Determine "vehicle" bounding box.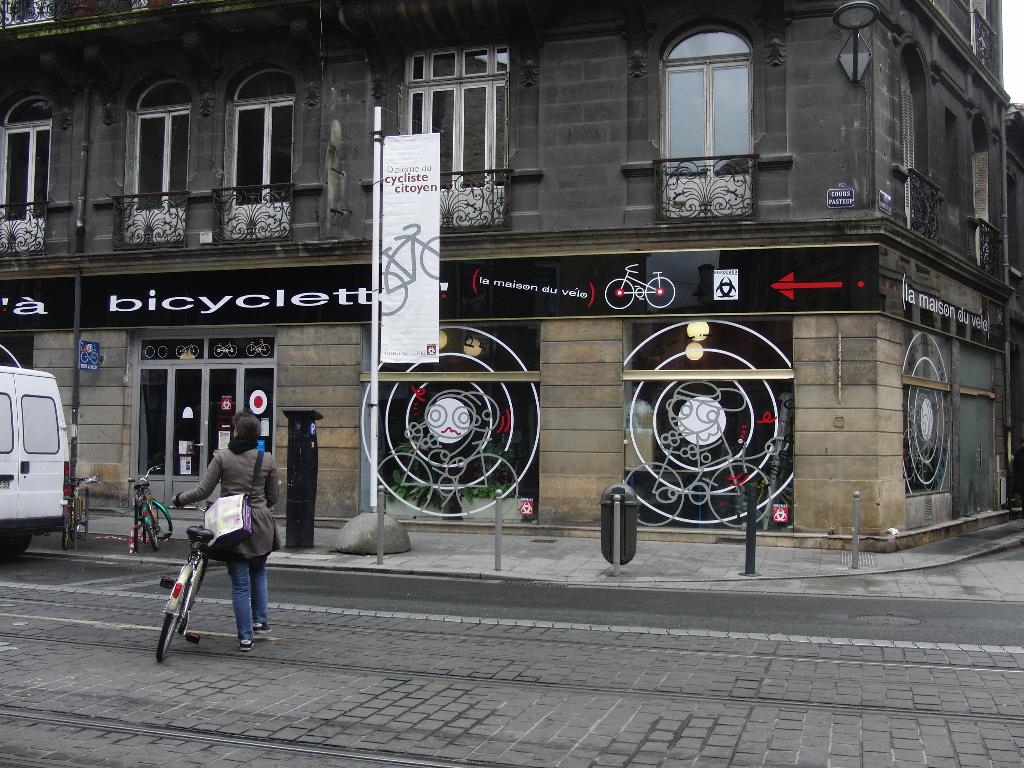
Determined: BBox(153, 493, 214, 664).
